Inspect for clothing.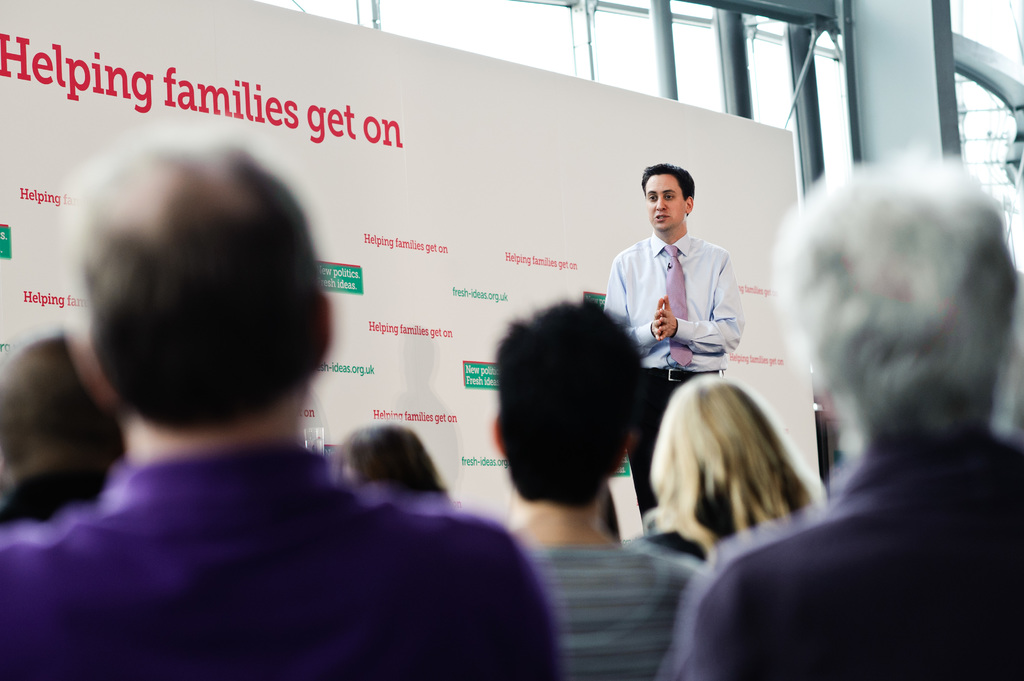
Inspection: <region>594, 229, 742, 377</region>.
